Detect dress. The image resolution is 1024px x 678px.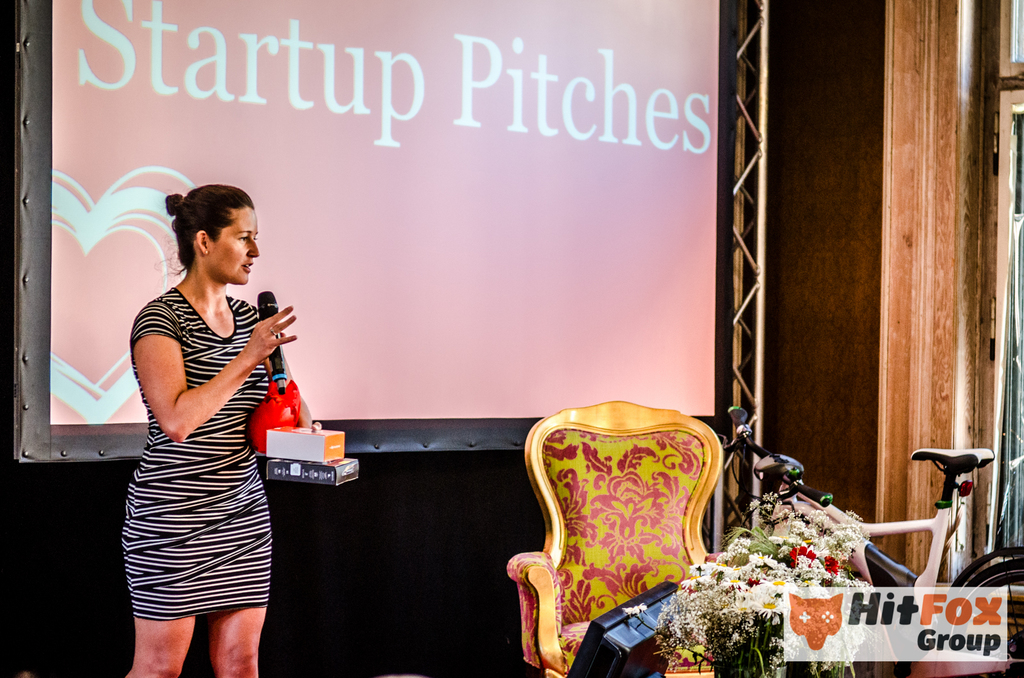
locate(117, 236, 286, 642).
